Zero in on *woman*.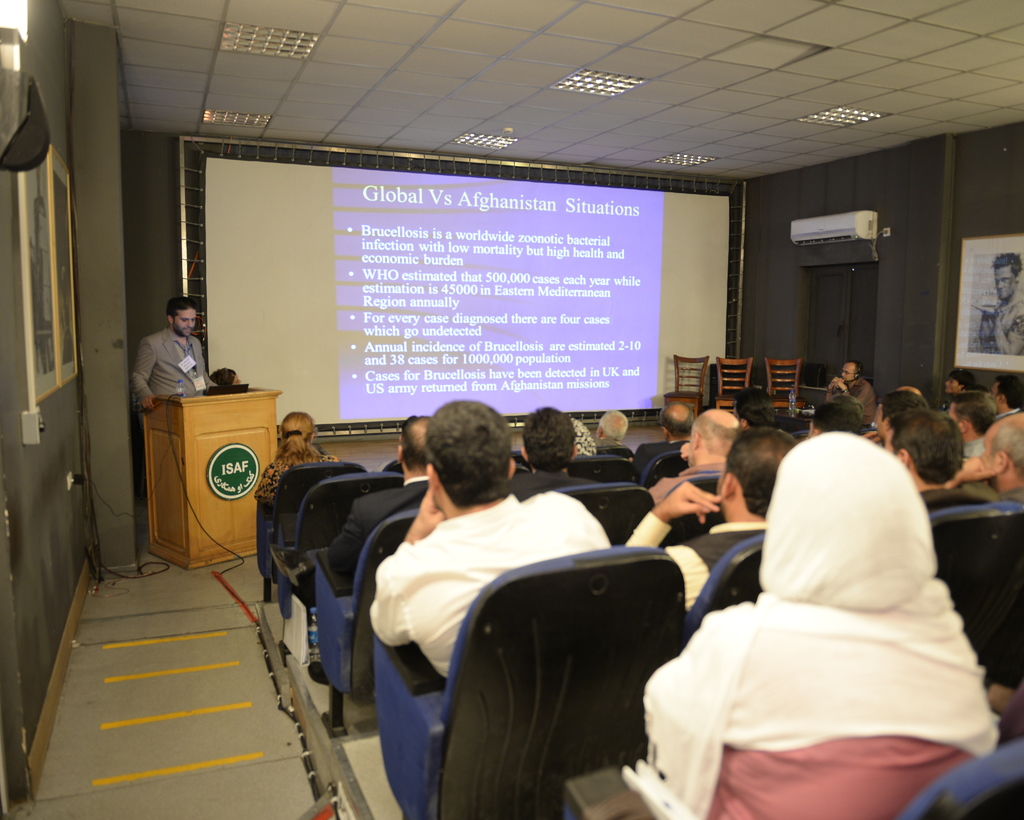
Zeroed in: [212, 369, 243, 384].
